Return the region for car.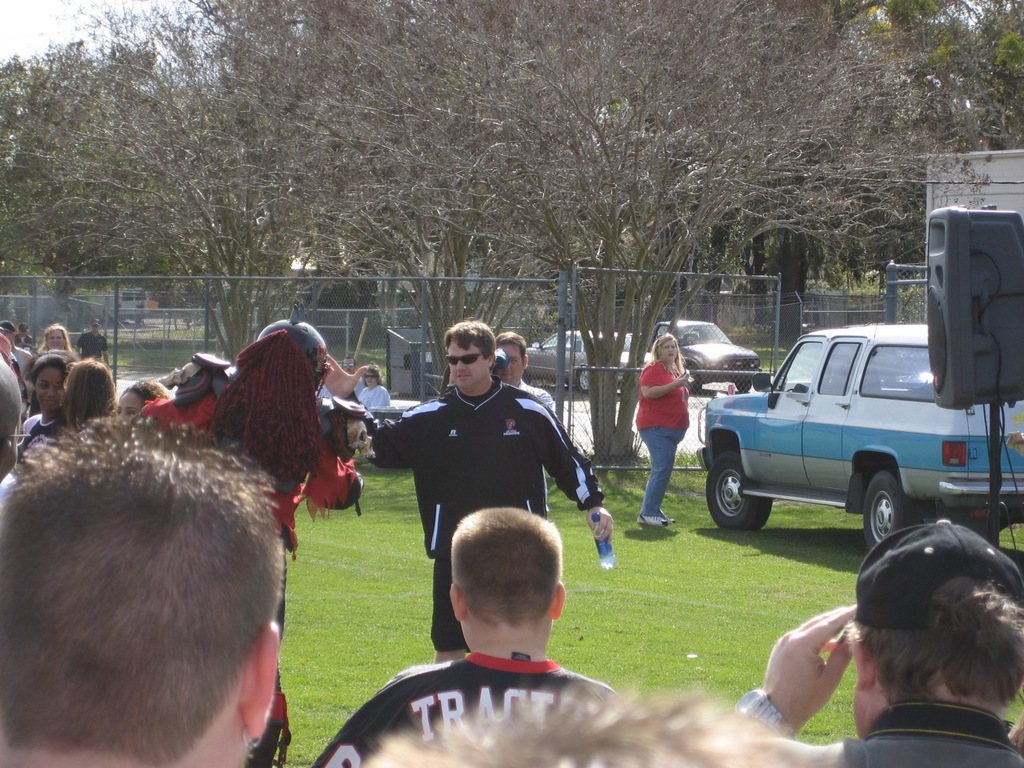
<box>659,319,765,387</box>.
